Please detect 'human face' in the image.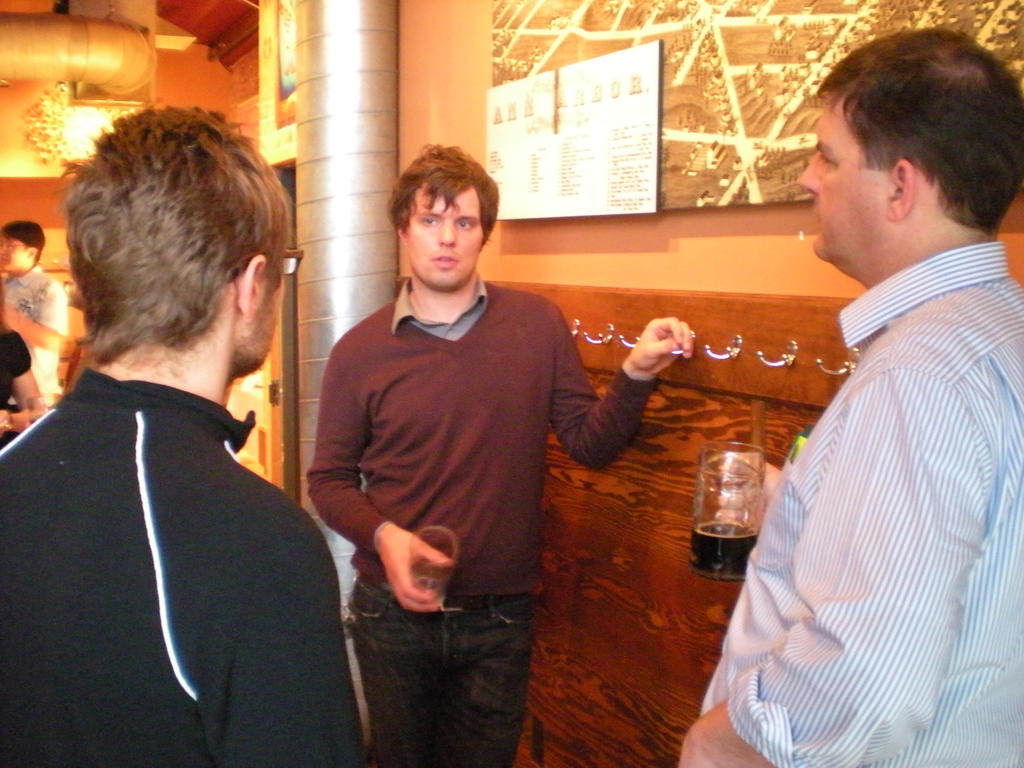
<bbox>794, 92, 895, 265</bbox>.
